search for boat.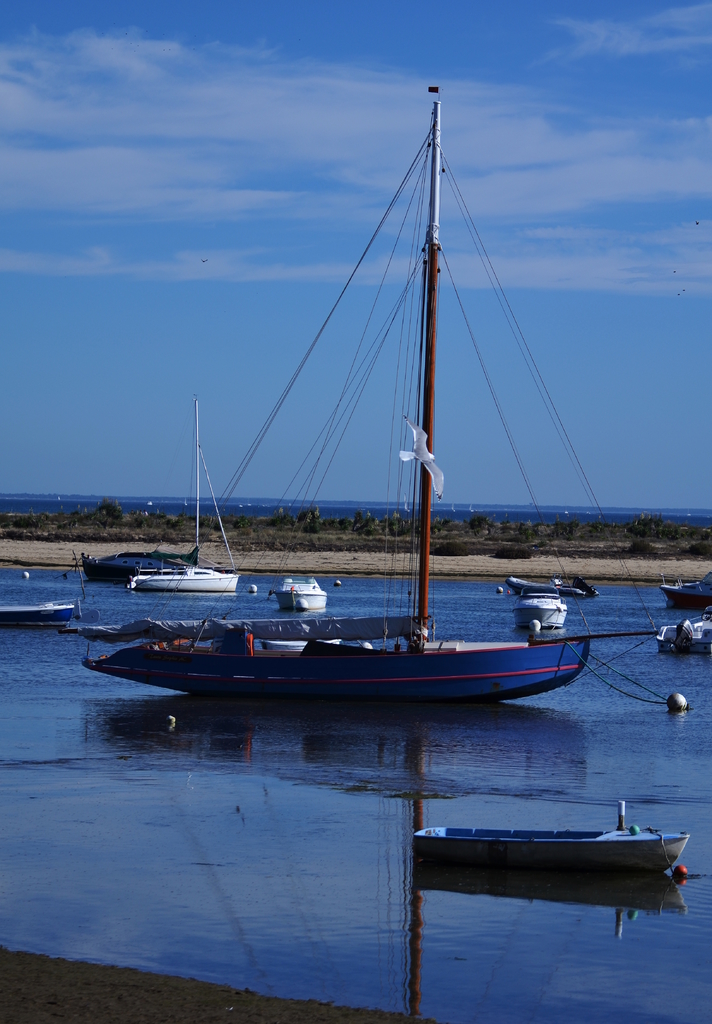
Found at (left=85, top=77, right=655, bottom=708).
